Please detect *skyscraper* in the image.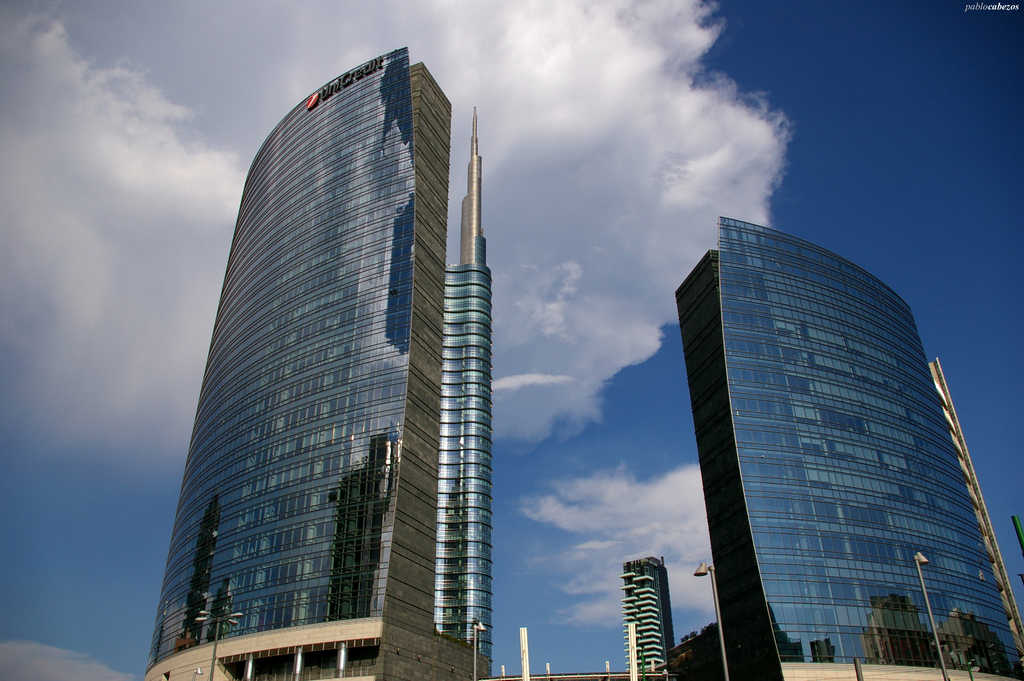
bbox=(143, 44, 453, 678).
